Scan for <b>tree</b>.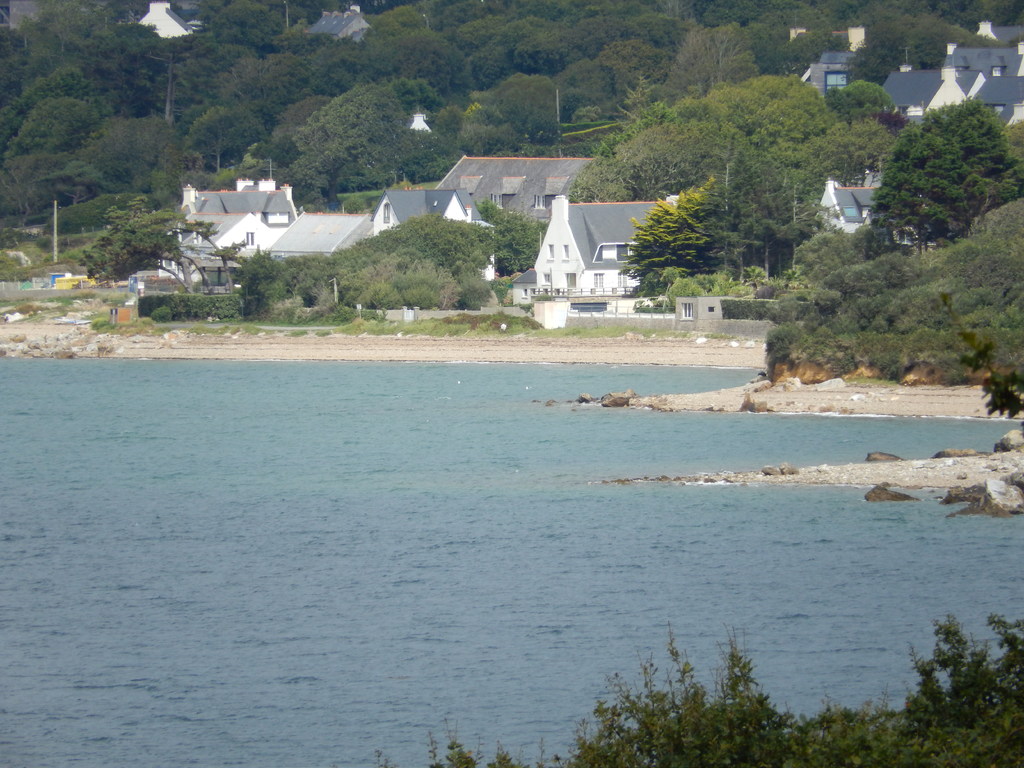
Scan result: box=[168, 89, 275, 173].
